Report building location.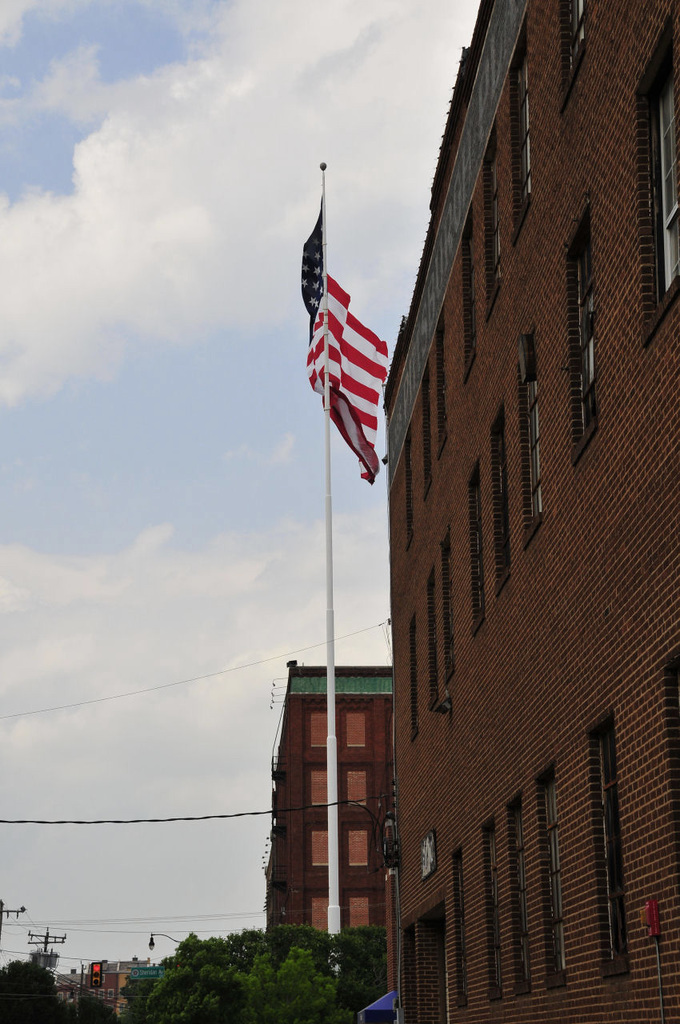
Report: select_region(83, 966, 145, 1021).
